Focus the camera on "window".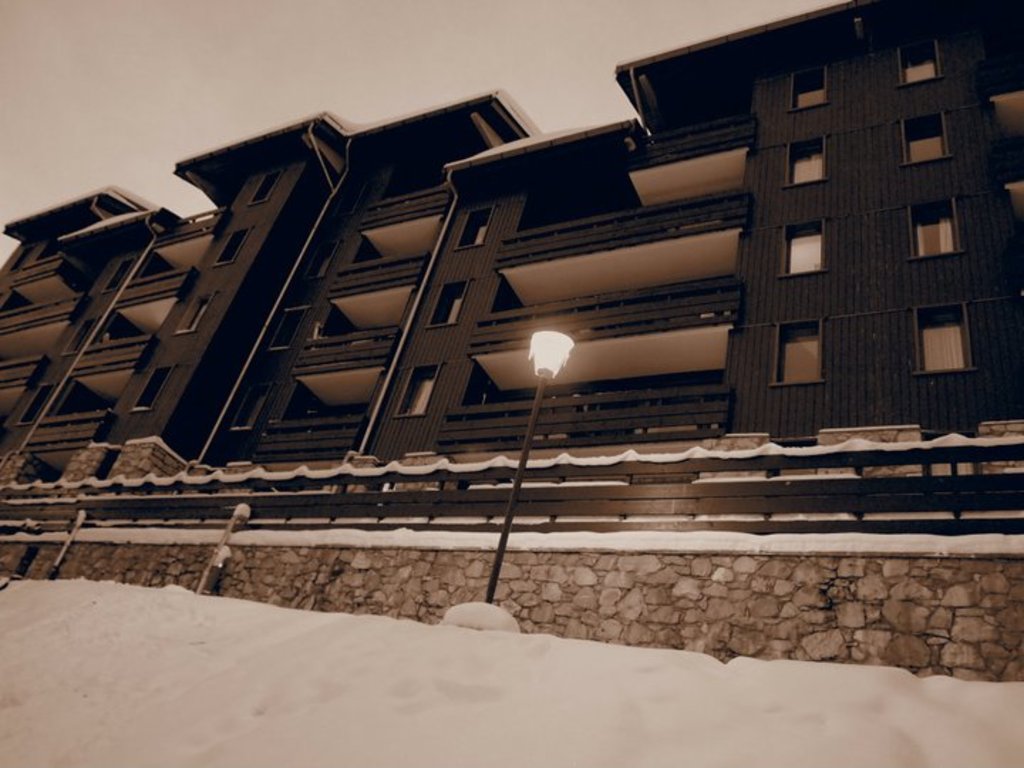
Focus region: box(134, 366, 168, 411).
